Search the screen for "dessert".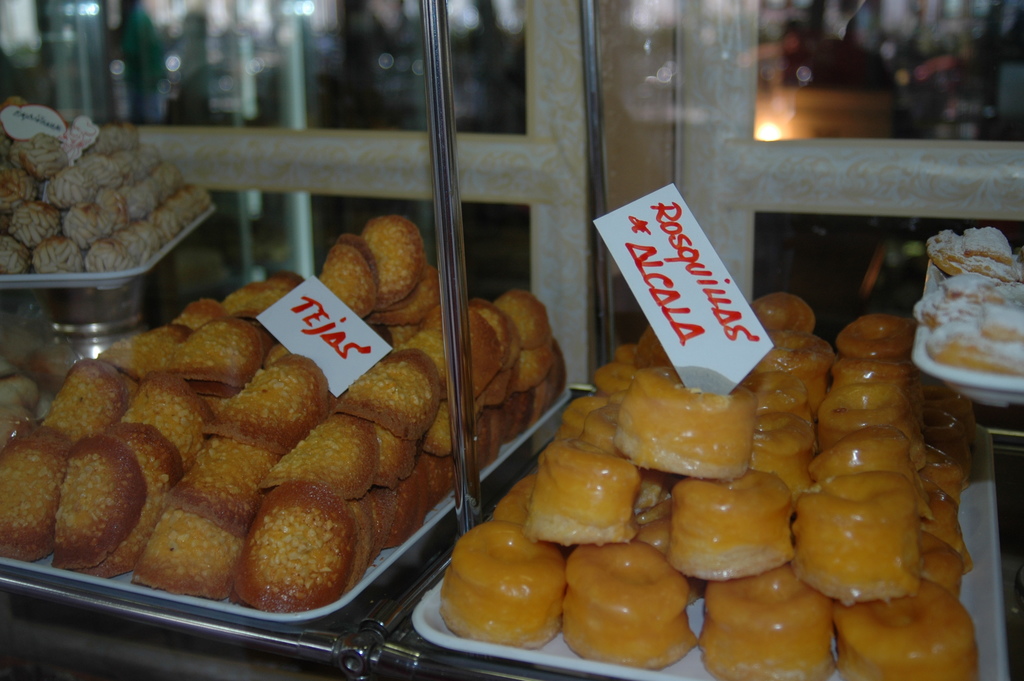
Found at pyautogui.locateOnScreen(566, 390, 617, 452).
